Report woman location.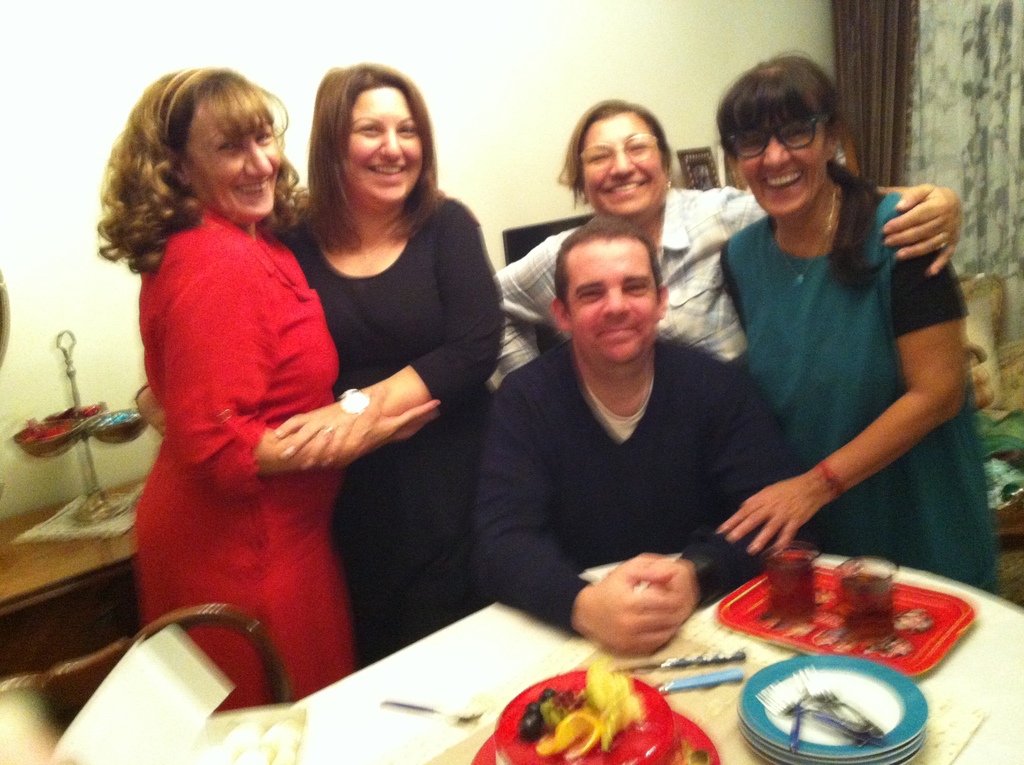
Report: left=490, top=93, right=961, bottom=382.
